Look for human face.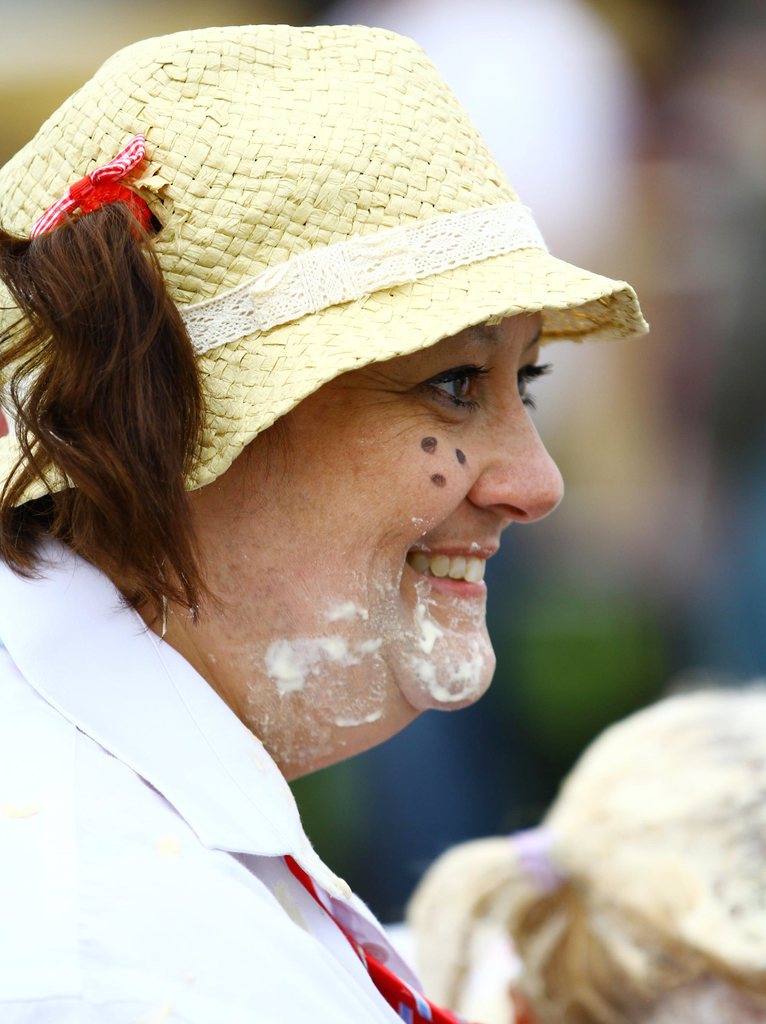
Found: pyautogui.locateOnScreen(170, 310, 557, 700).
